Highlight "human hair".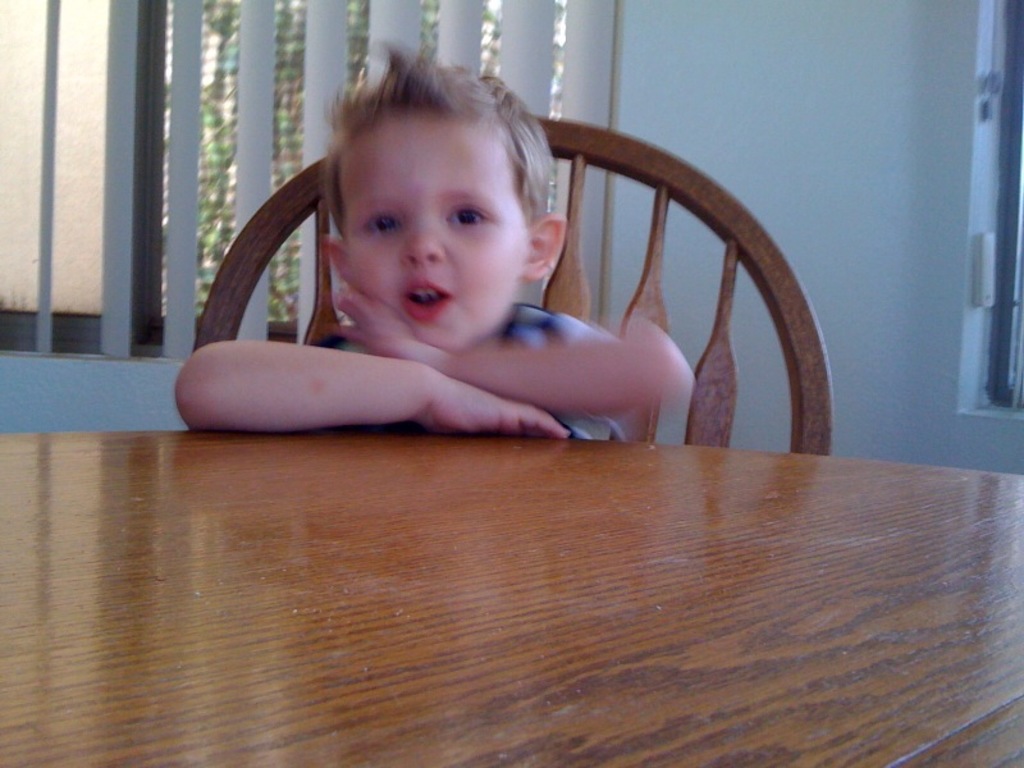
Highlighted region: left=291, top=56, right=554, bottom=268.
